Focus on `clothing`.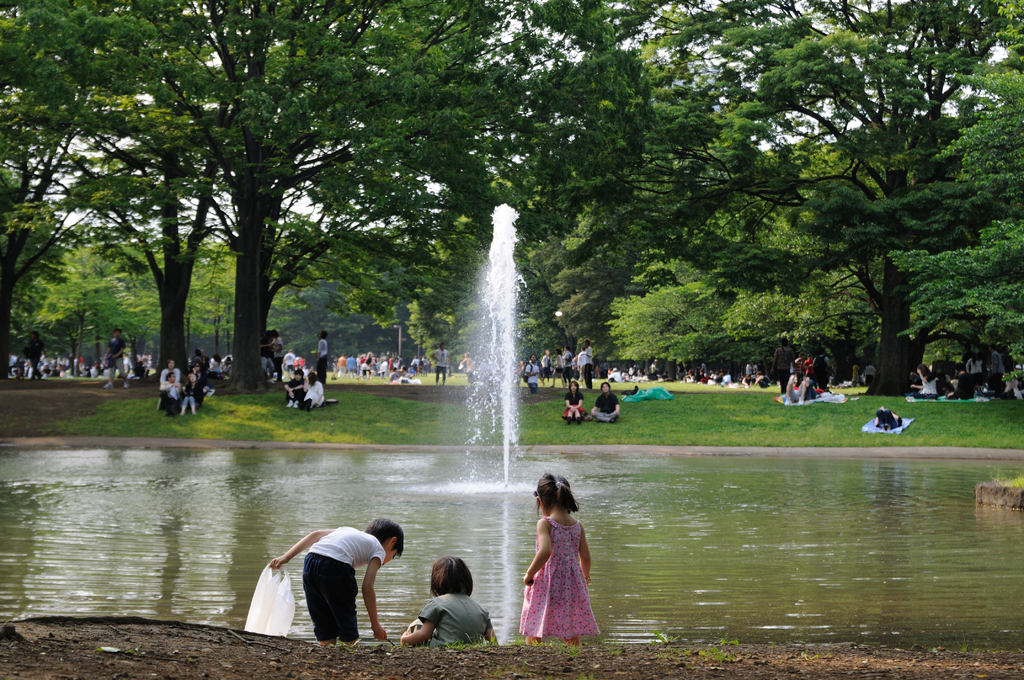
Focused at <bbox>560, 390, 584, 415</bbox>.
